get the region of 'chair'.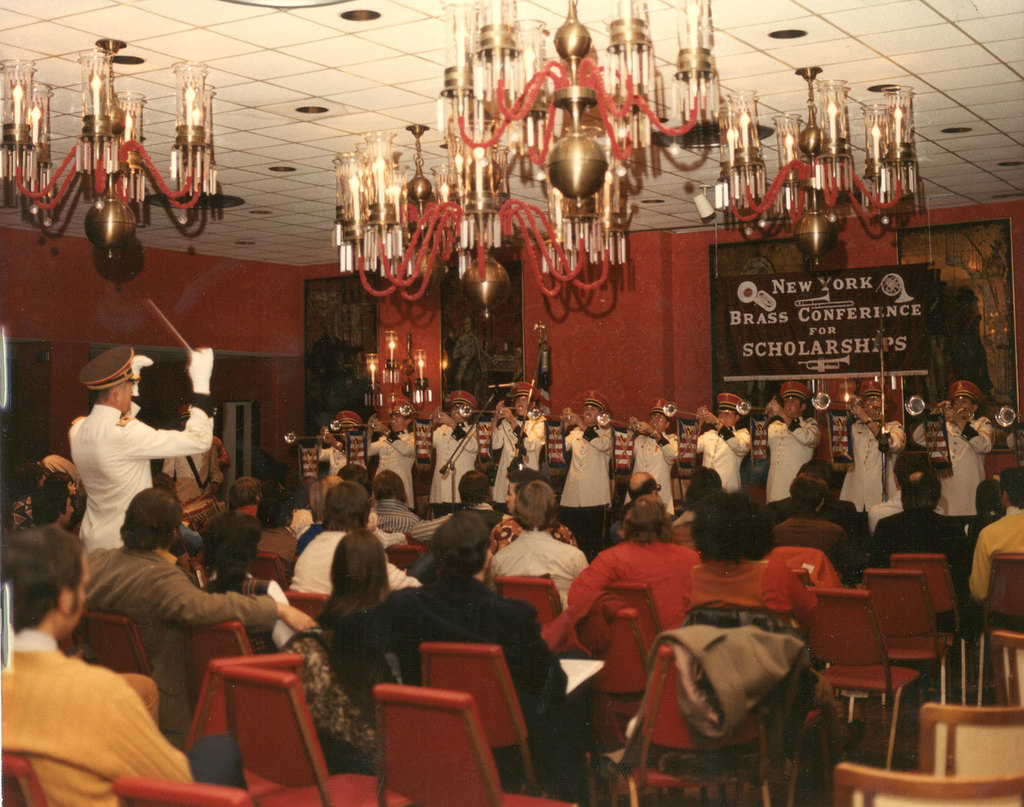
[left=913, top=705, right=1023, bottom=781].
